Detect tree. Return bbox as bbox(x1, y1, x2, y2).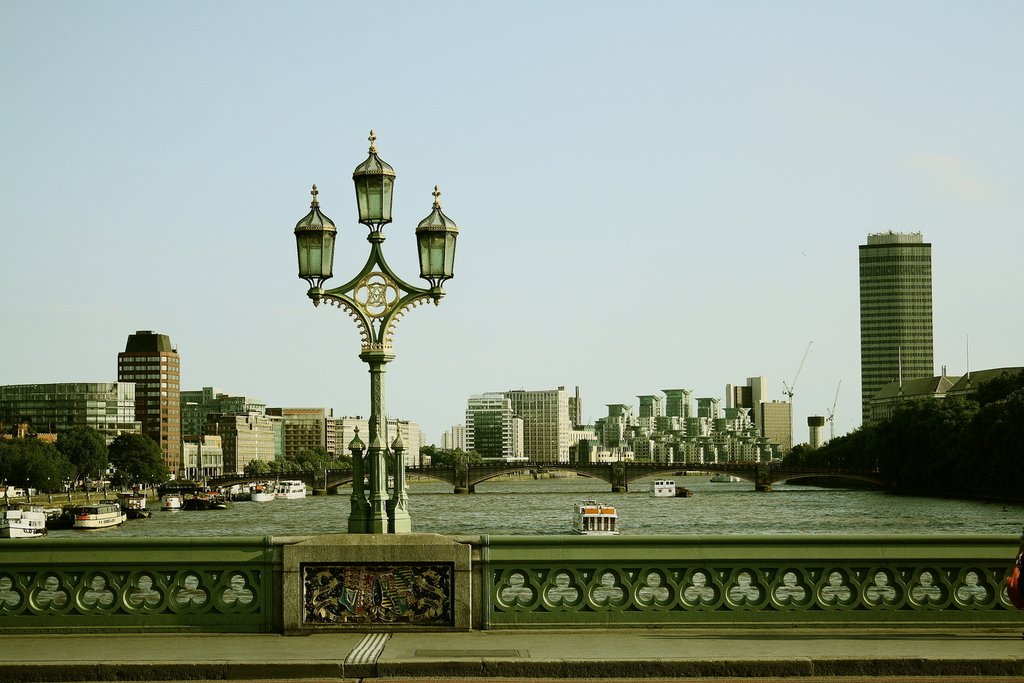
bbox(51, 425, 110, 492).
